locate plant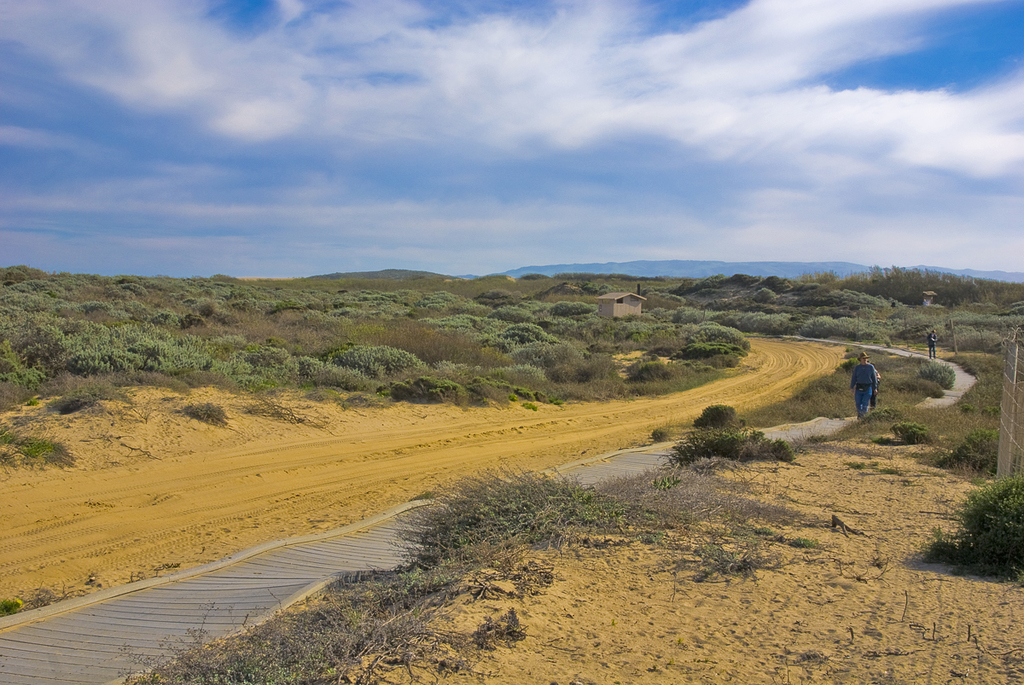
x1=61, y1=377, x2=118, y2=410
